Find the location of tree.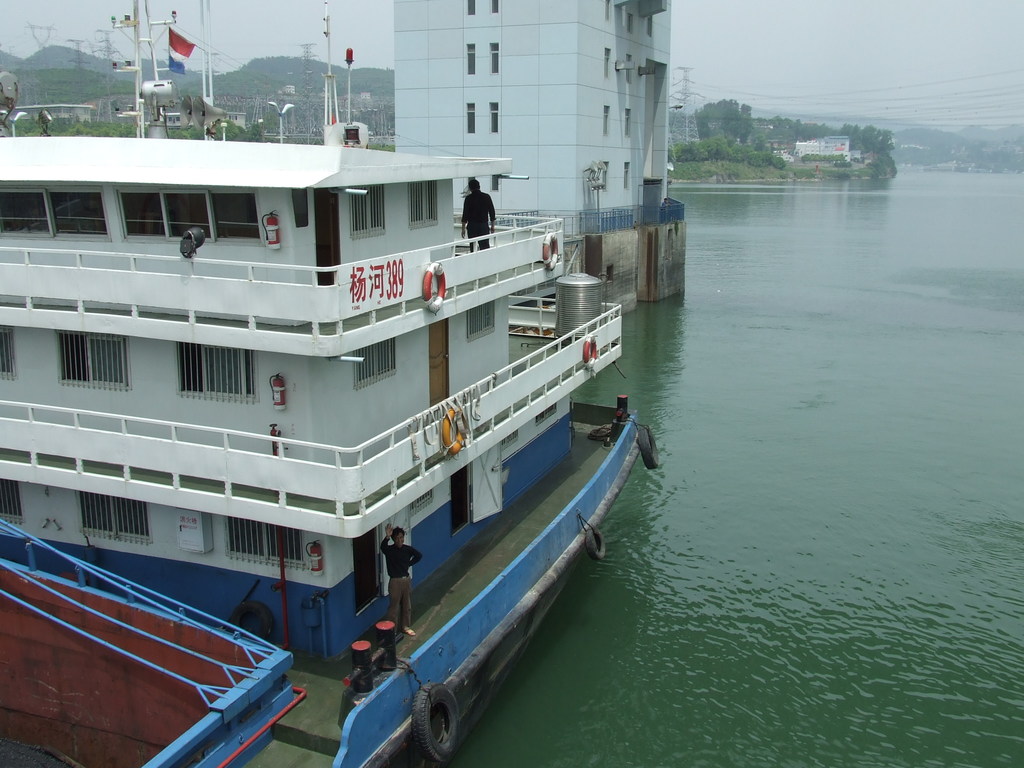
Location: left=851, top=120, right=898, bottom=177.
